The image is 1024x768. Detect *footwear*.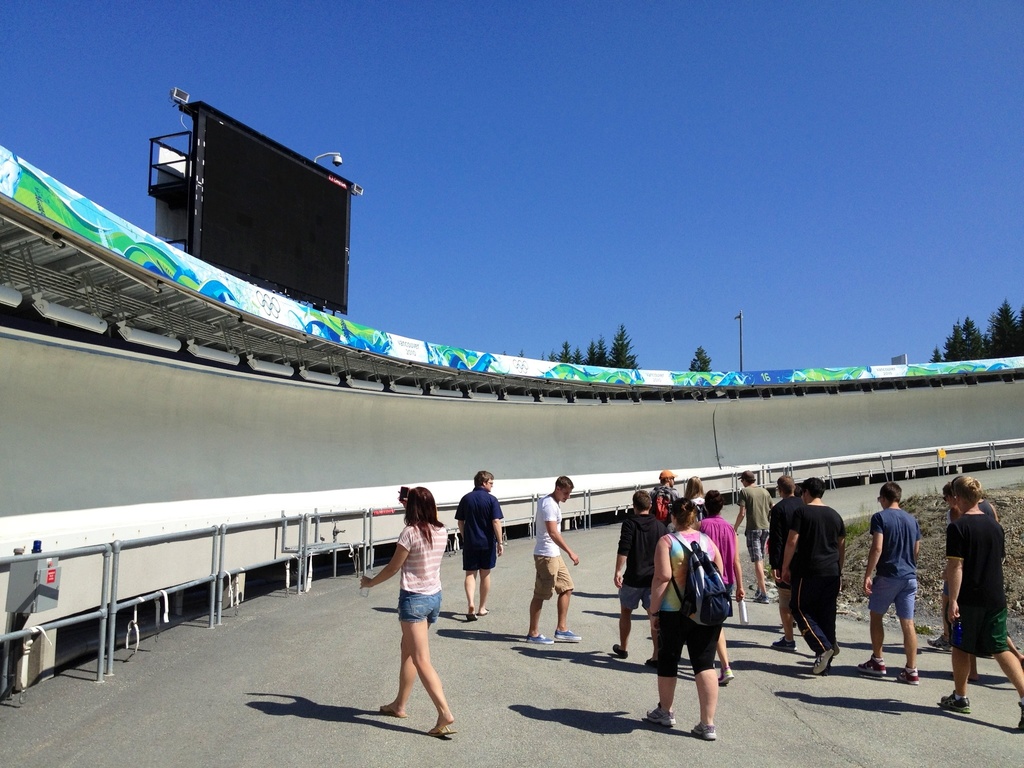
Detection: 808,643,840,678.
